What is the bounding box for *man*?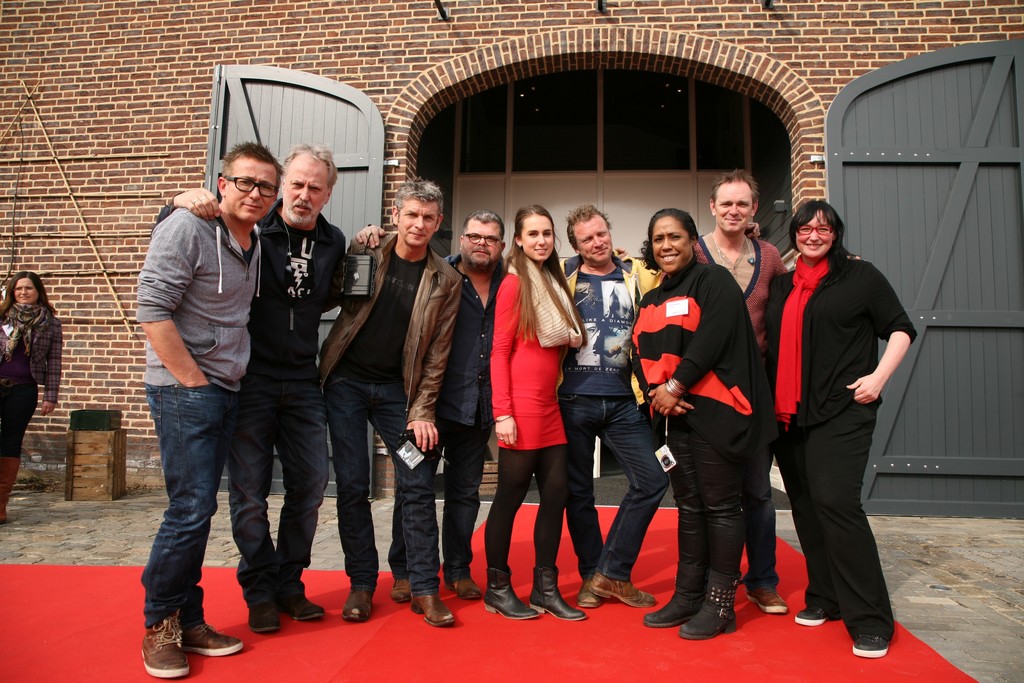
rect(320, 176, 454, 626).
